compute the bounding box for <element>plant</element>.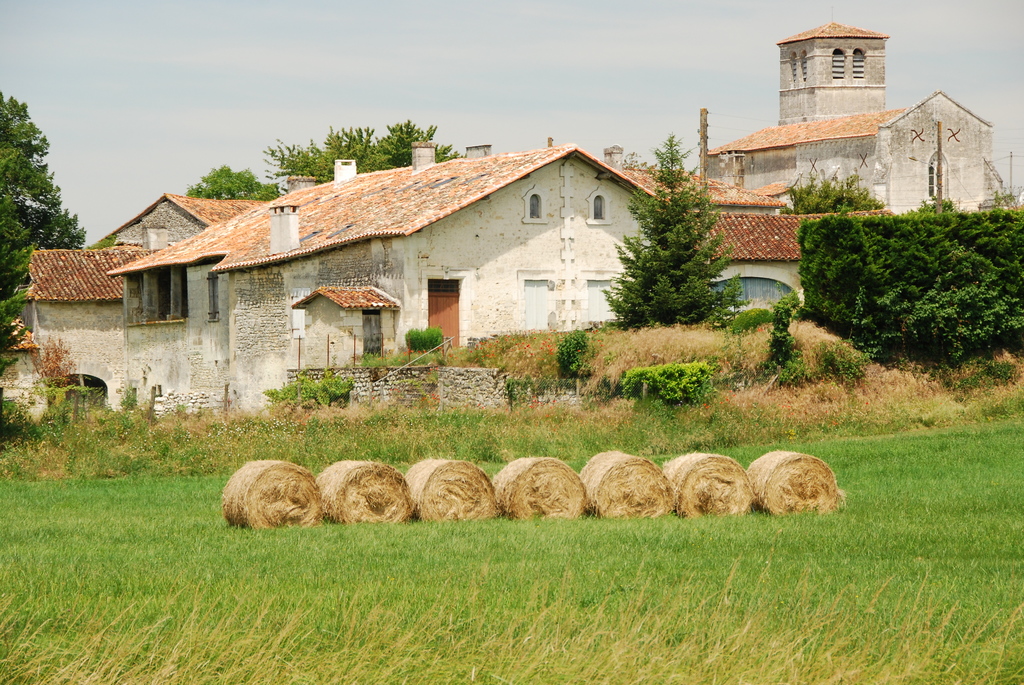
<region>618, 361, 714, 409</region>.
